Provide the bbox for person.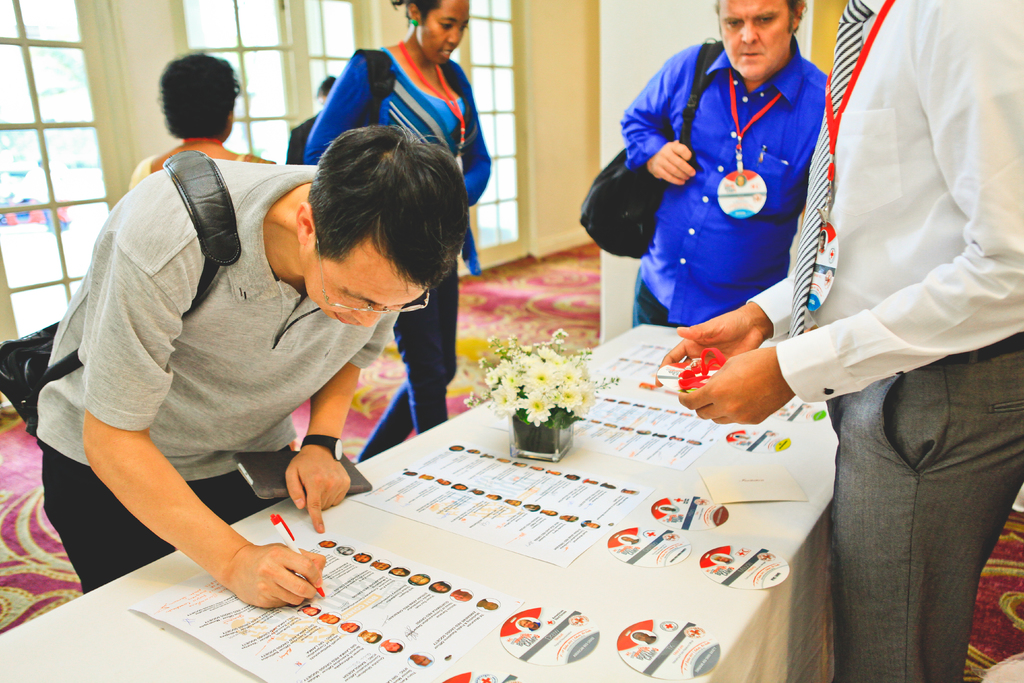
[303,0,500,470].
